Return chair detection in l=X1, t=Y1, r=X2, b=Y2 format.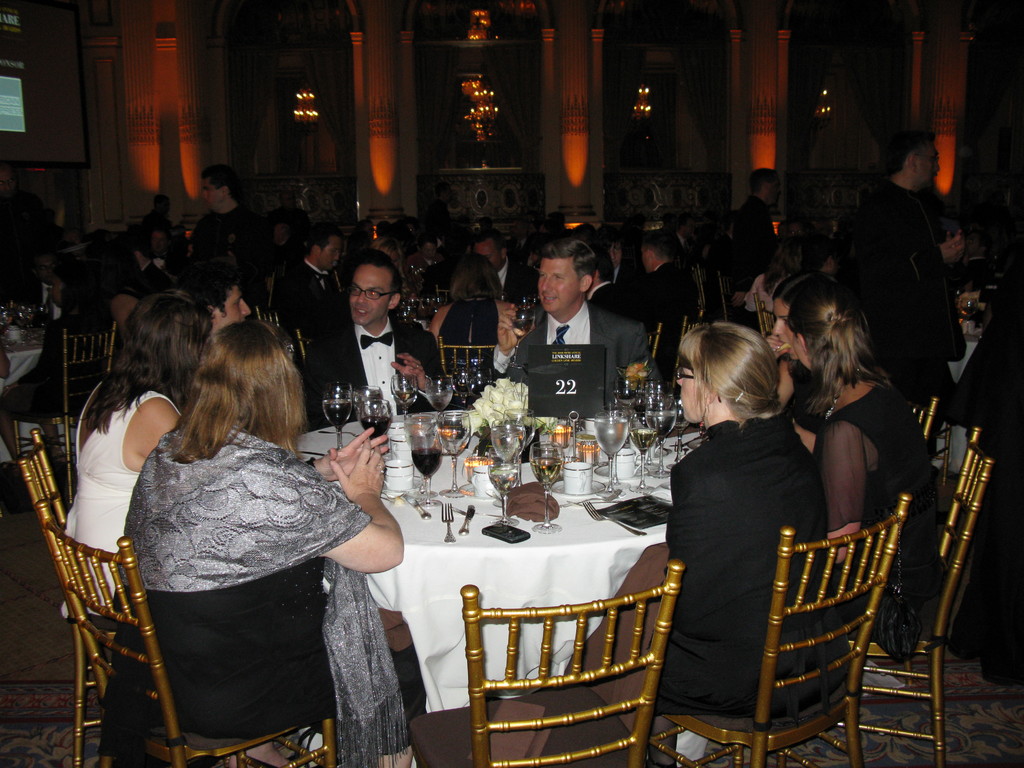
l=6, t=323, r=120, b=500.
